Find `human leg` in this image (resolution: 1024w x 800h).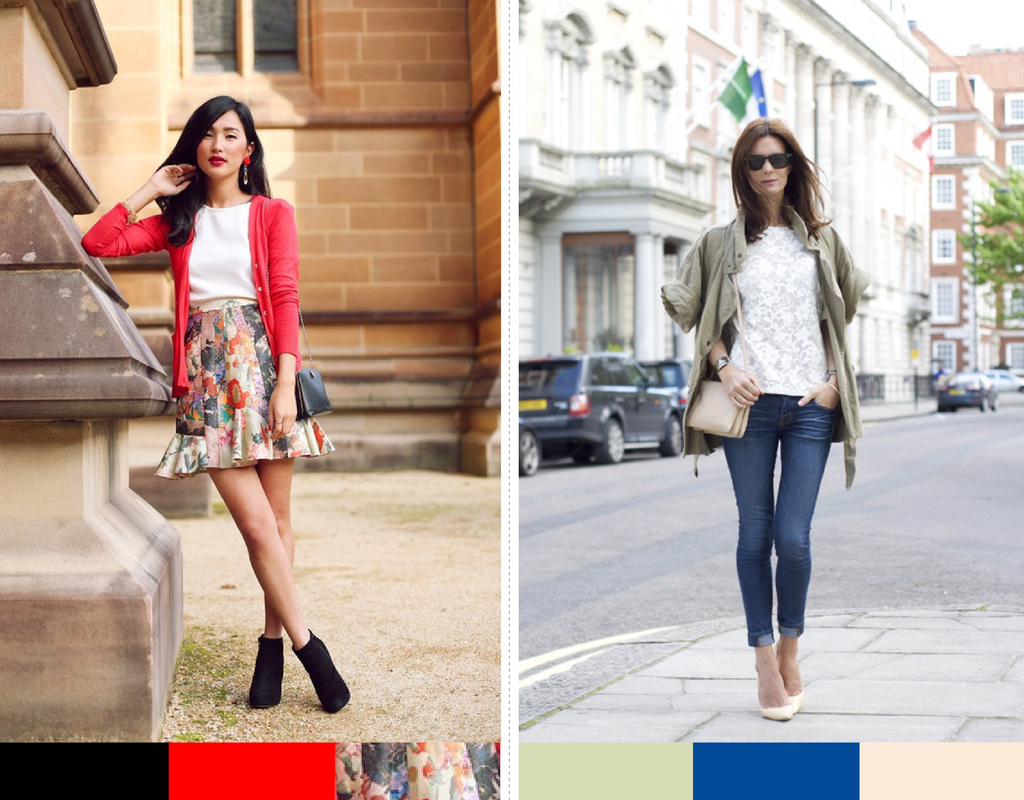
242,338,296,710.
